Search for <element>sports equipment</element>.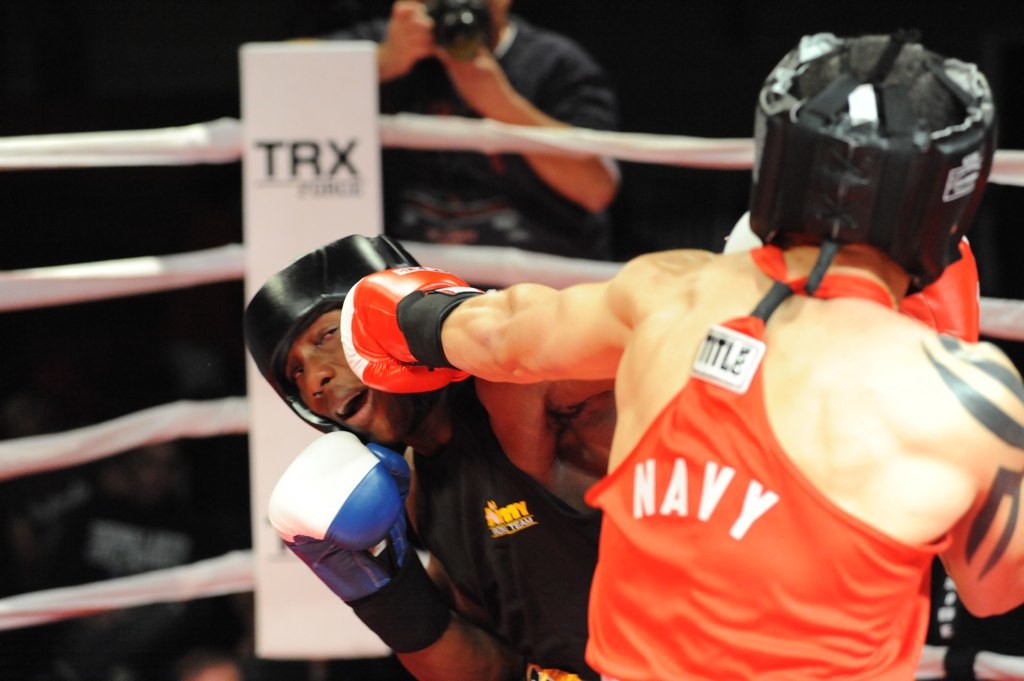
Found at (left=245, top=225, right=419, bottom=428).
